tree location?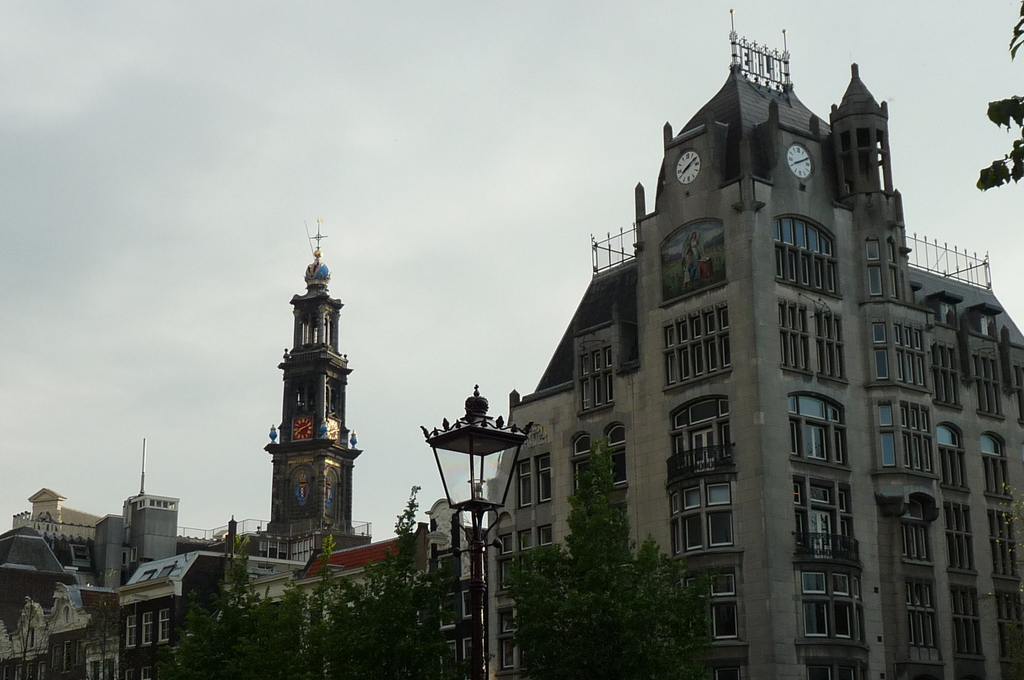
(x1=8, y1=583, x2=57, y2=679)
